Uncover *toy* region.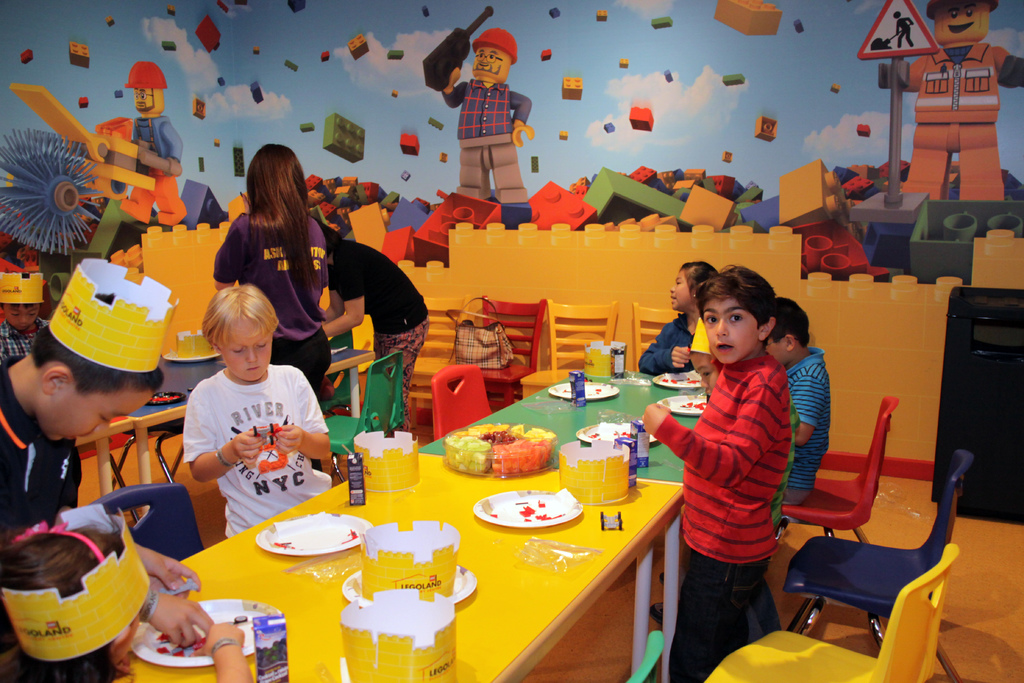
Uncovered: rect(317, 284, 332, 312).
